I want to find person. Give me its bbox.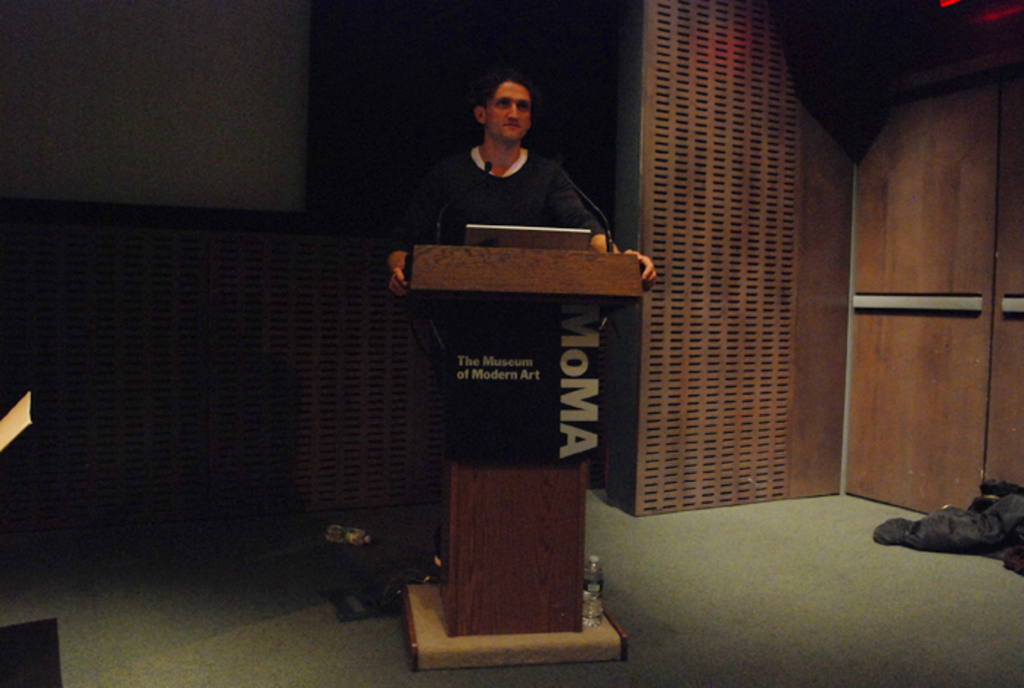
pyautogui.locateOnScreen(365, 60, 662, 293).
